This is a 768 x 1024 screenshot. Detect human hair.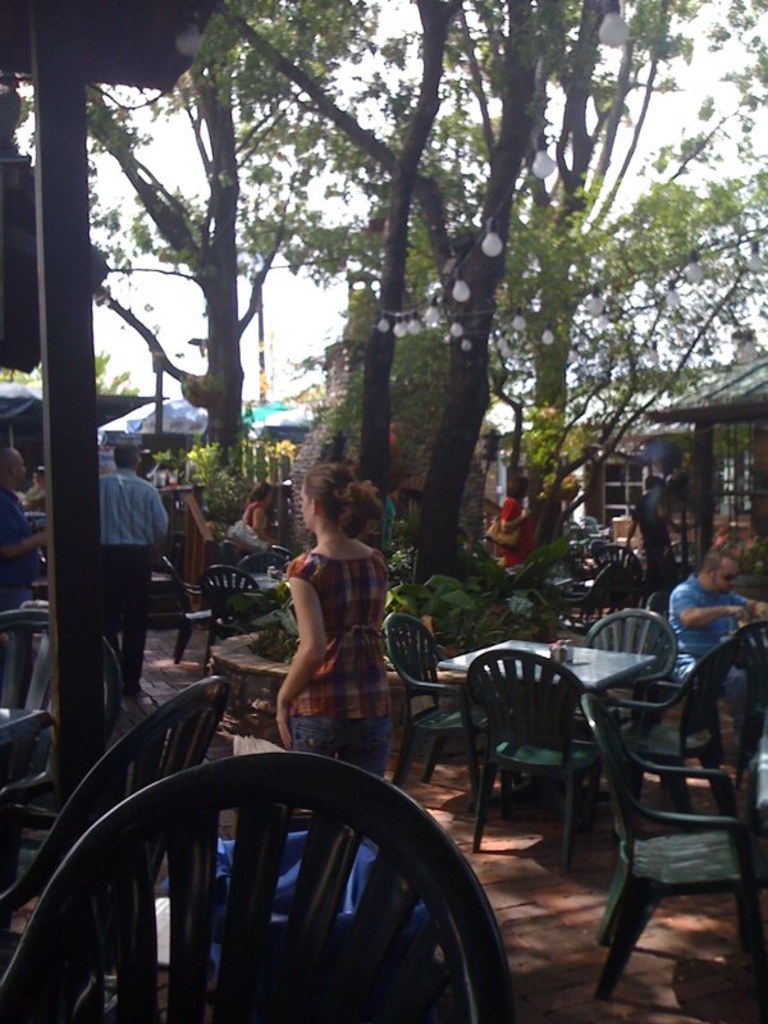
Rect(506, 475, 527, 504).
